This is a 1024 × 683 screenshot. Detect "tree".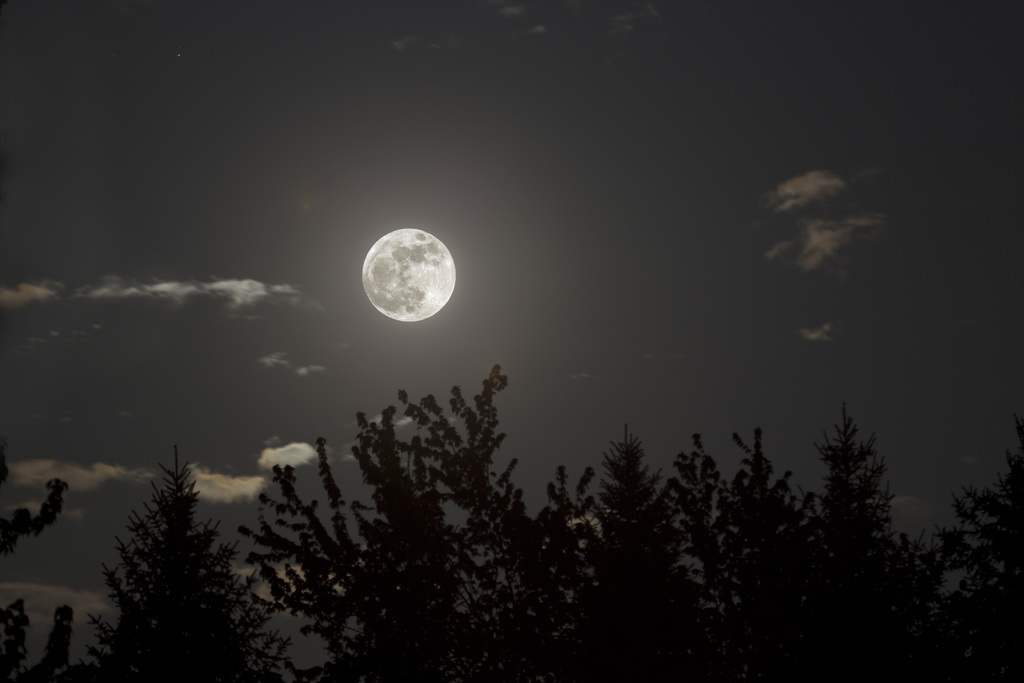
{"x1": 0, "y1": 447, "x2": 75, "y2": 682}.
